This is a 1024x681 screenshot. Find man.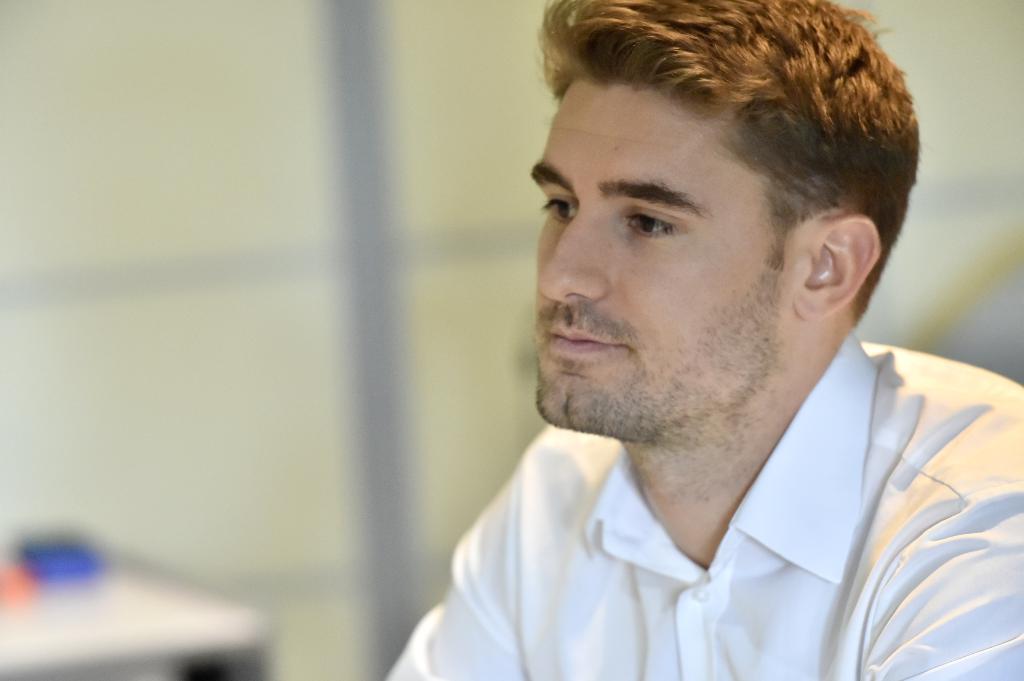
Bounding box: l=387, t=0, r=1023, b=680.
